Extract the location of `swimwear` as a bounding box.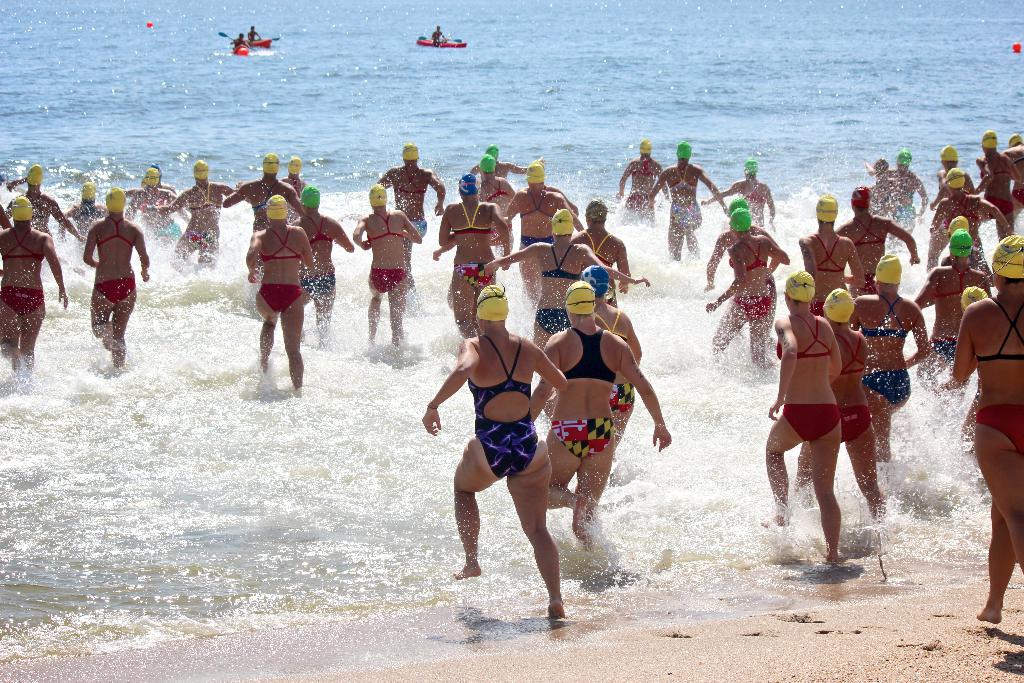
x1=593 y1=306 x2=634 y2=343.
